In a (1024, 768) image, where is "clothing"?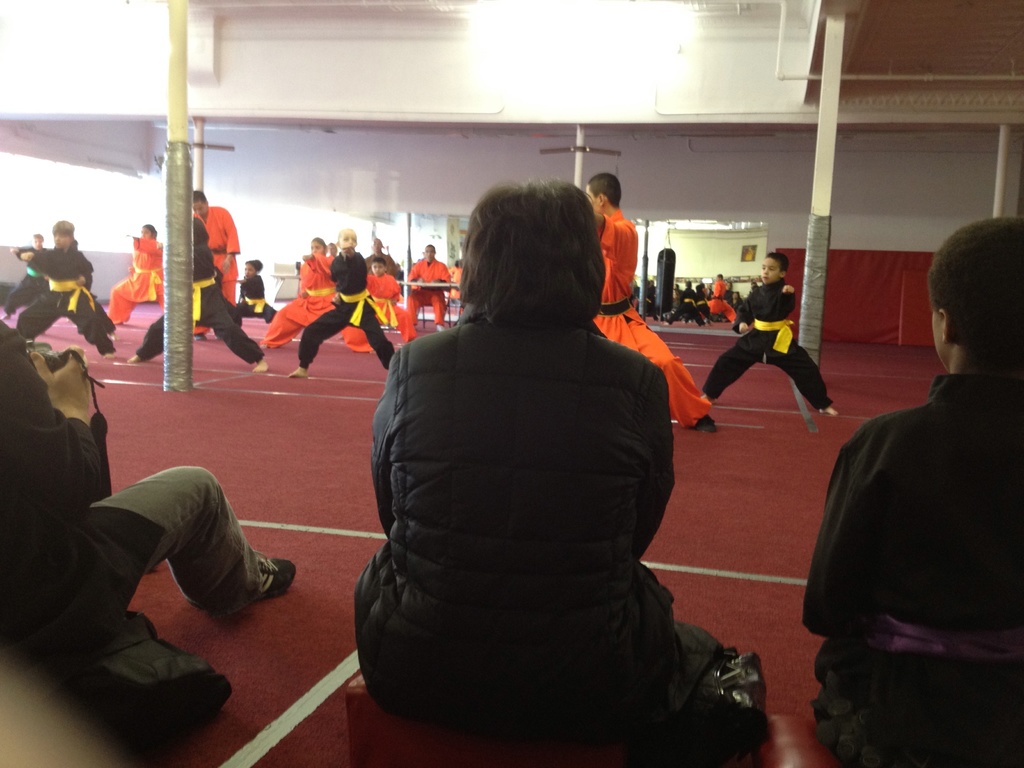
[x1=706, y1=285, x2=831, y2=404].
